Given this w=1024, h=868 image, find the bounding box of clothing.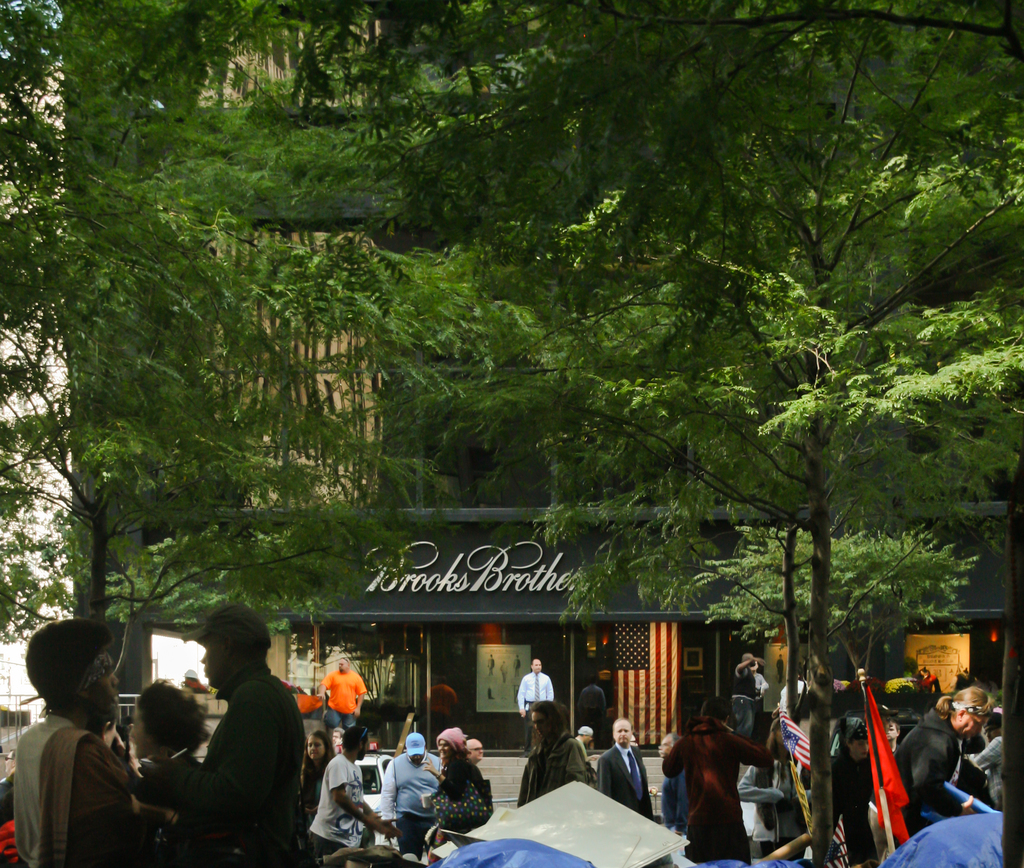
bbox=(663, 715, 769, 867).
